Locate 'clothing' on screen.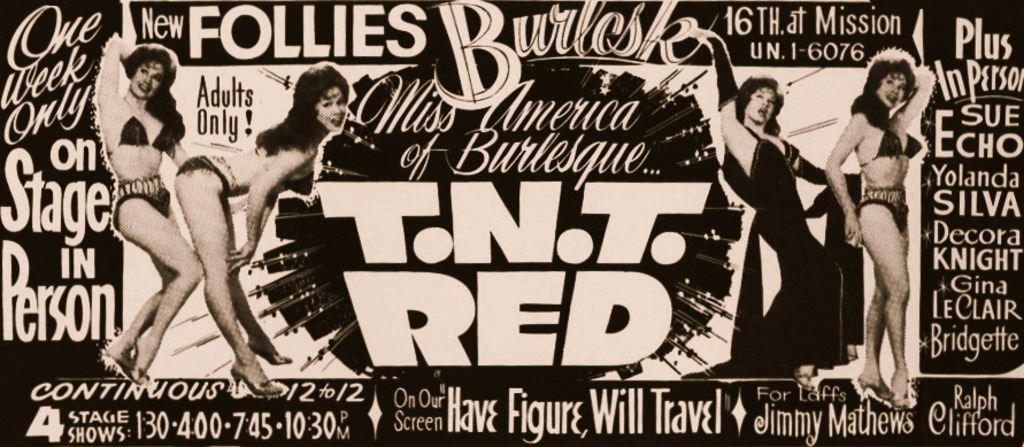
On screen at pyautogui.locateOnScreen(857, 118, 939, 255).
